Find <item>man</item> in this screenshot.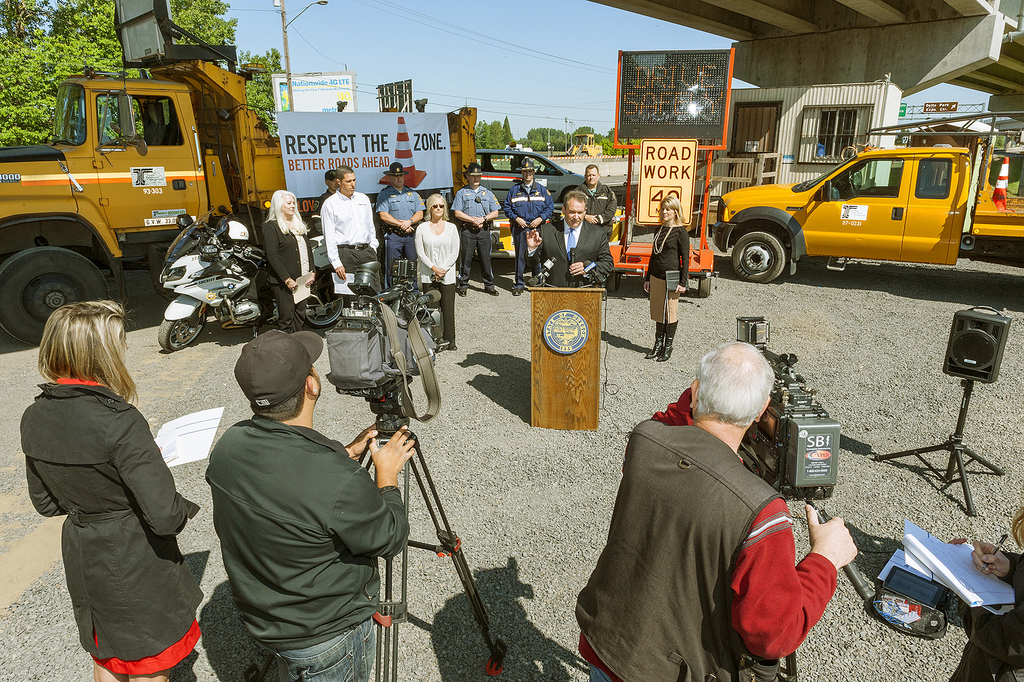
The bounding box for <item>man</item> is 448/161/502/297.
